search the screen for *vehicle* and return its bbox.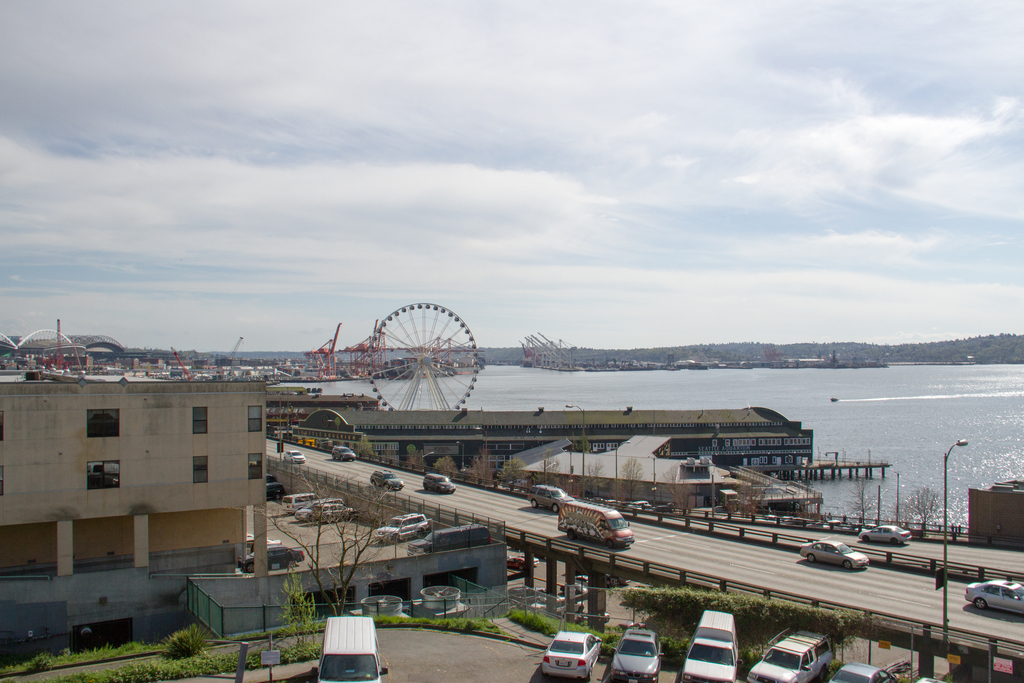
Found: box(329, 445, 358, 461).
